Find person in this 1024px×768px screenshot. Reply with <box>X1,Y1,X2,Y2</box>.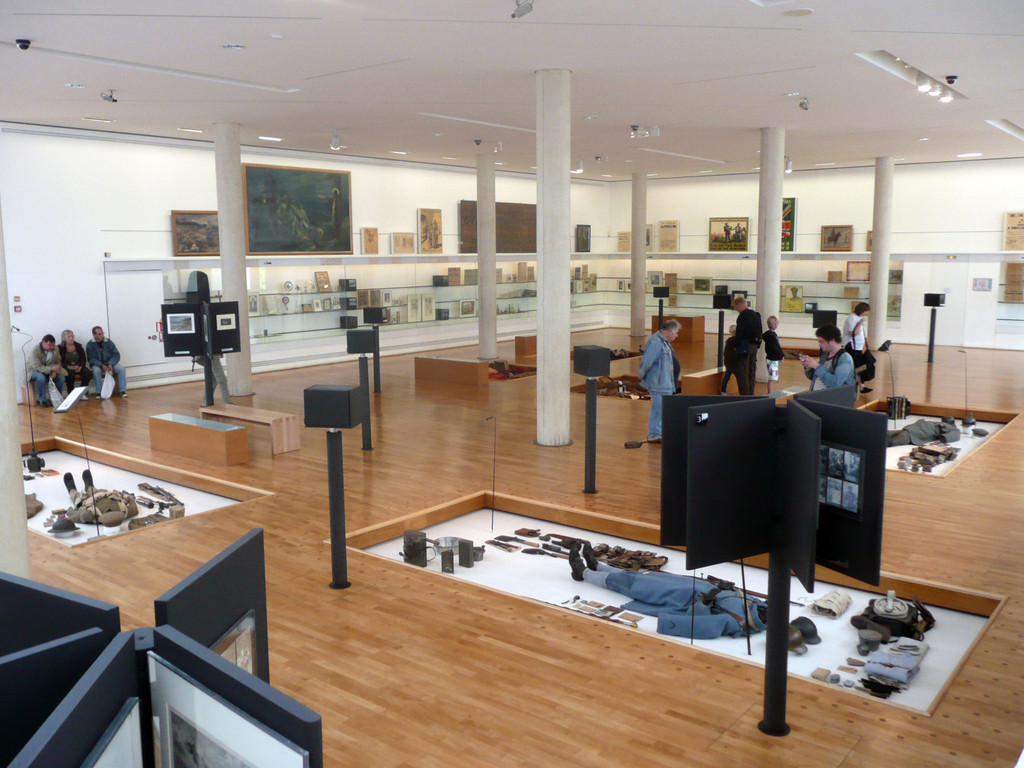
<box>60,331,93,399</box>.
